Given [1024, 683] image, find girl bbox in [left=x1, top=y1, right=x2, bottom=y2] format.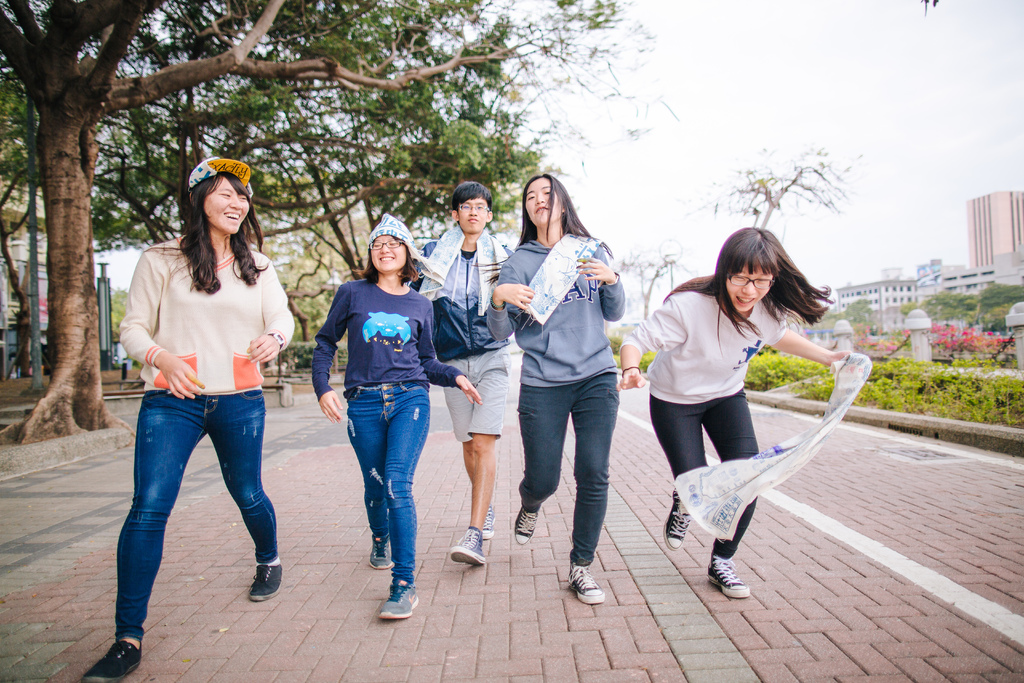
[left=607, top=222, right=873, bottom=602].
